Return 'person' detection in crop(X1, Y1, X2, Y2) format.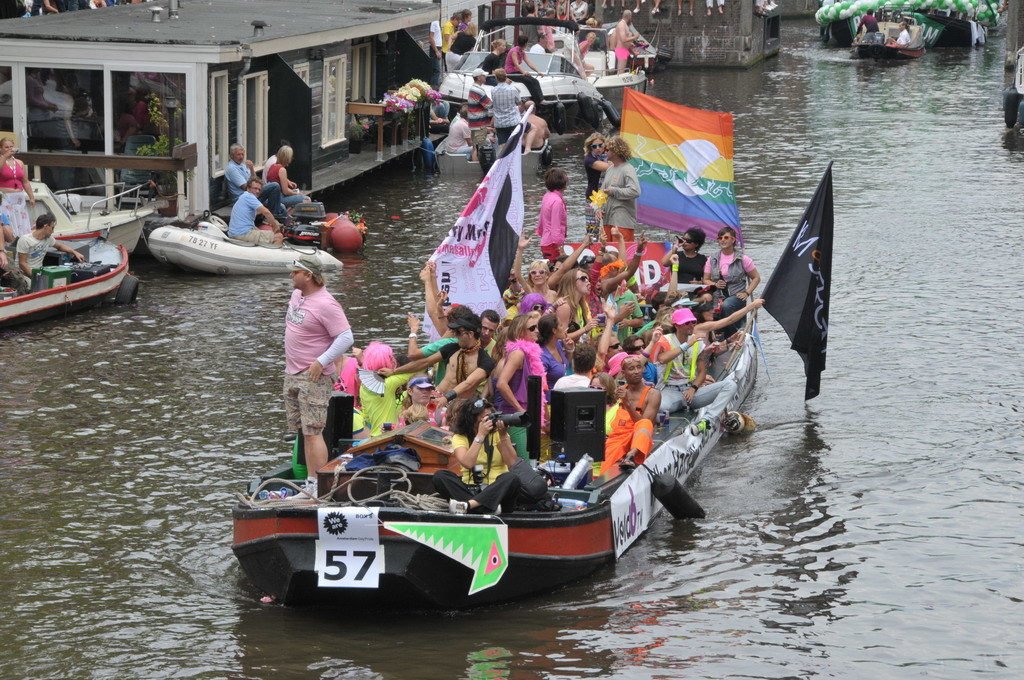
crop(885, 21, 912, 49).
